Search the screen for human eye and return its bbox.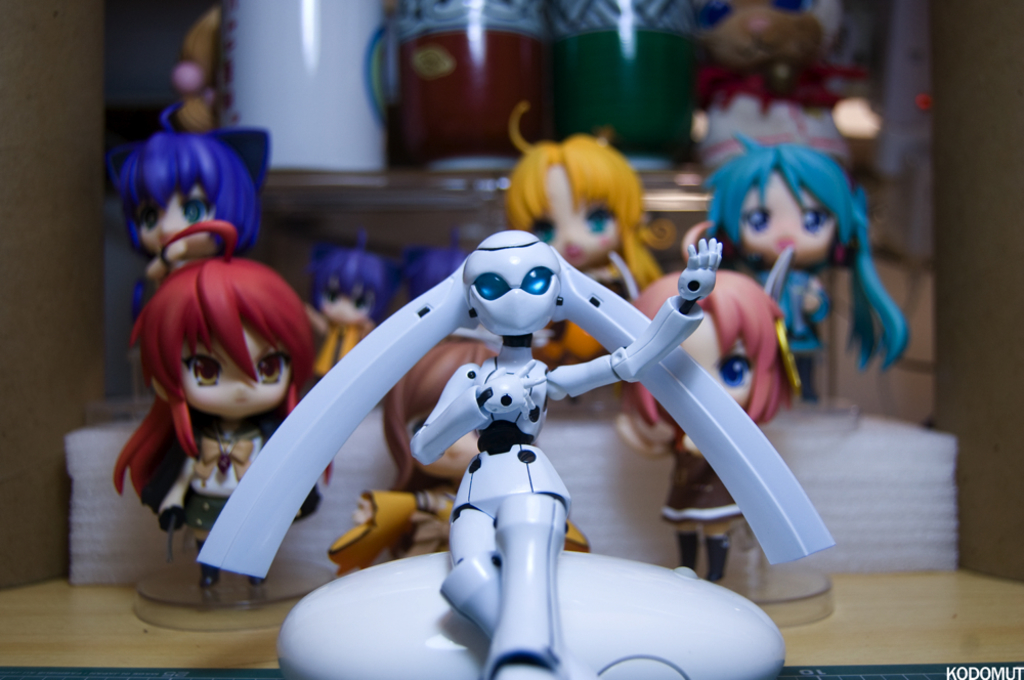
Found: locate(718, 348, 752, 387).
